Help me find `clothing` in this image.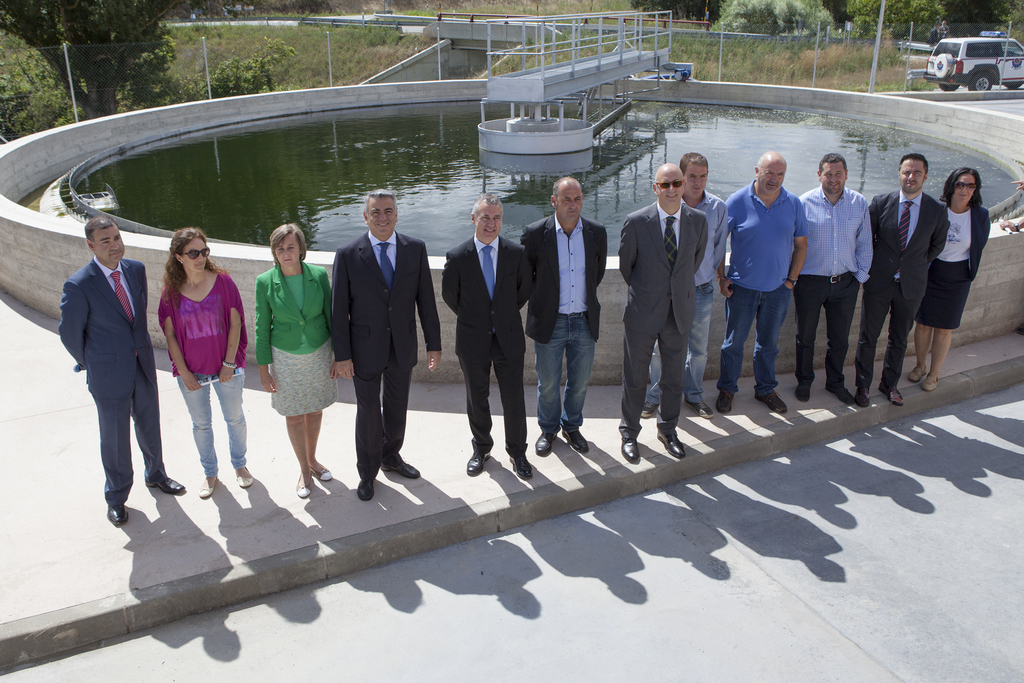
Found it: region(520, 214, 609, 436).
